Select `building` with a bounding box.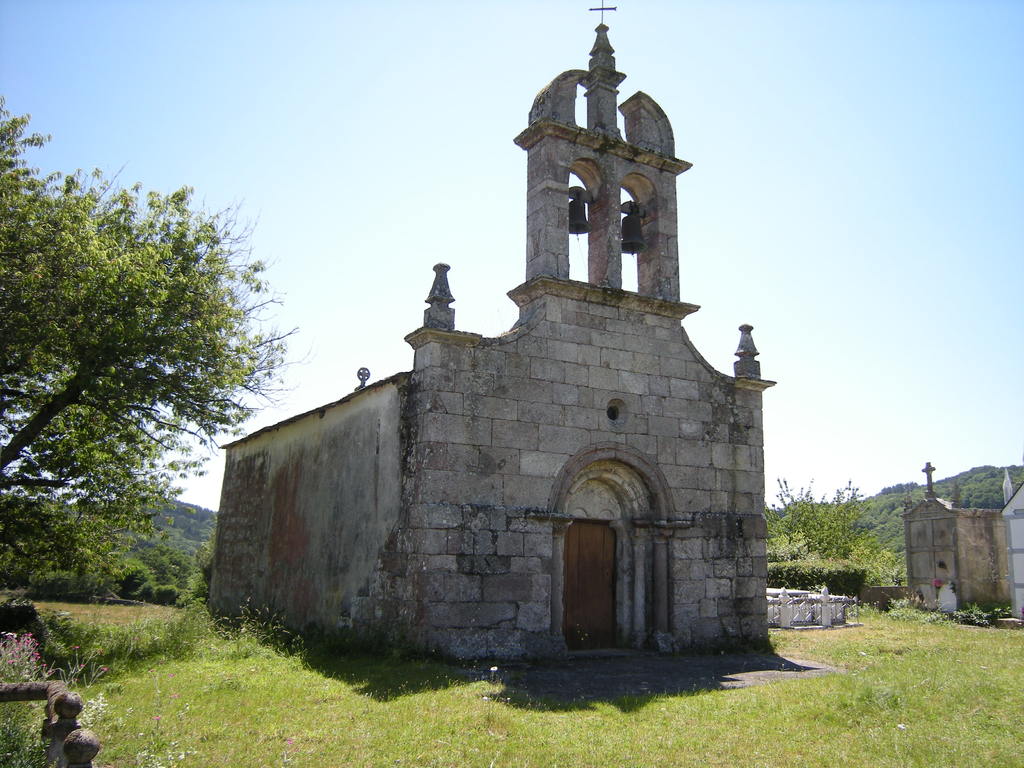
[left=1004, top=479, right=1023, bottom=621].
